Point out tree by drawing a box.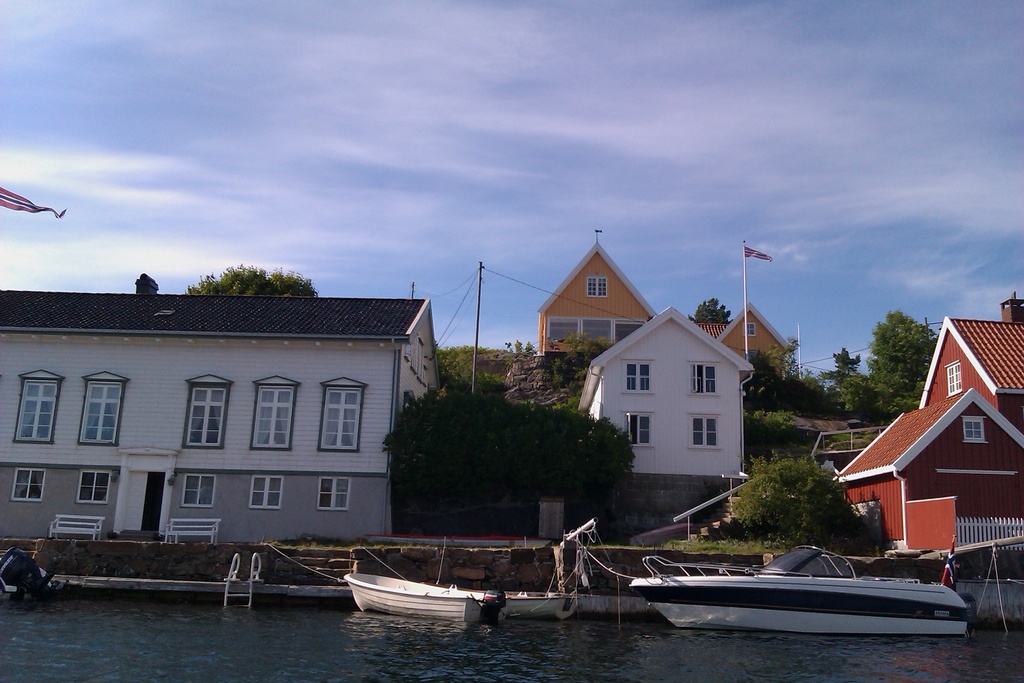
bbox=[733, 454, 858, 541].
